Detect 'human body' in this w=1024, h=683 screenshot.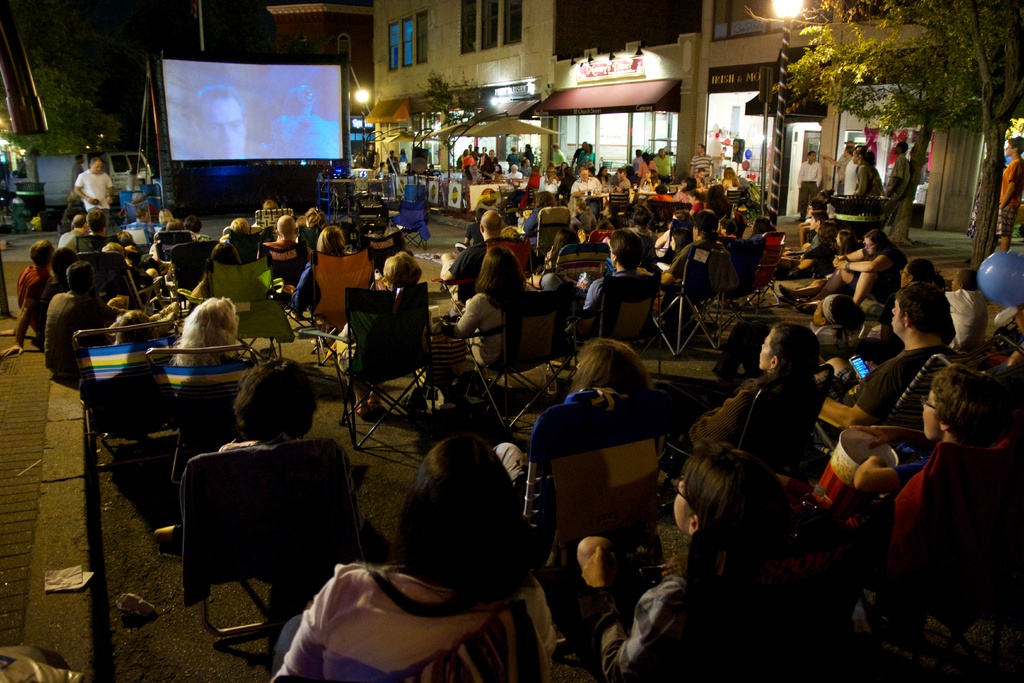
Detection: <bbox>450, 247, 545, 365</bbox>.
